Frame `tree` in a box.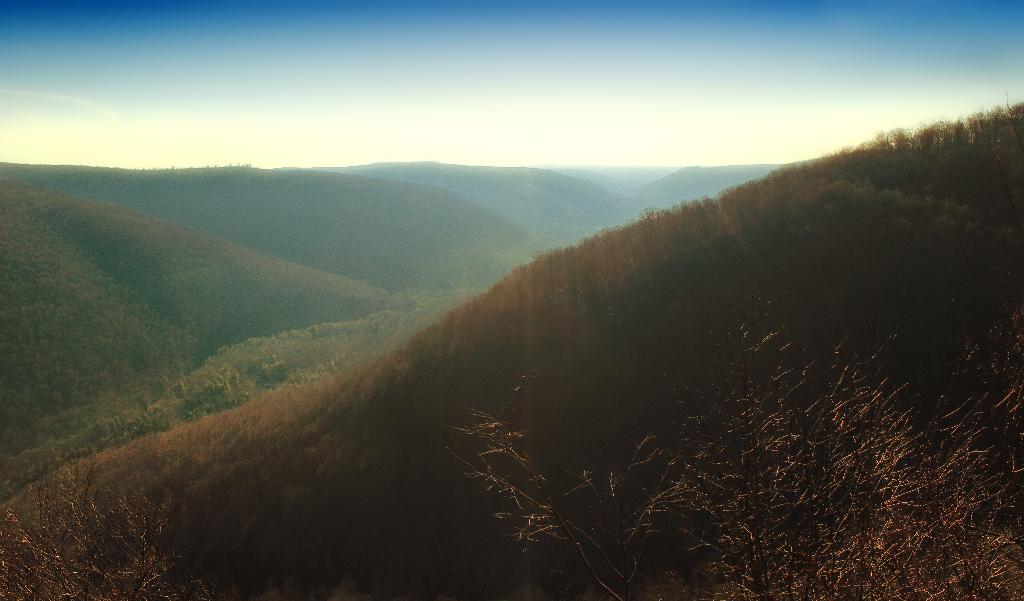
(447,303,1023,597).
